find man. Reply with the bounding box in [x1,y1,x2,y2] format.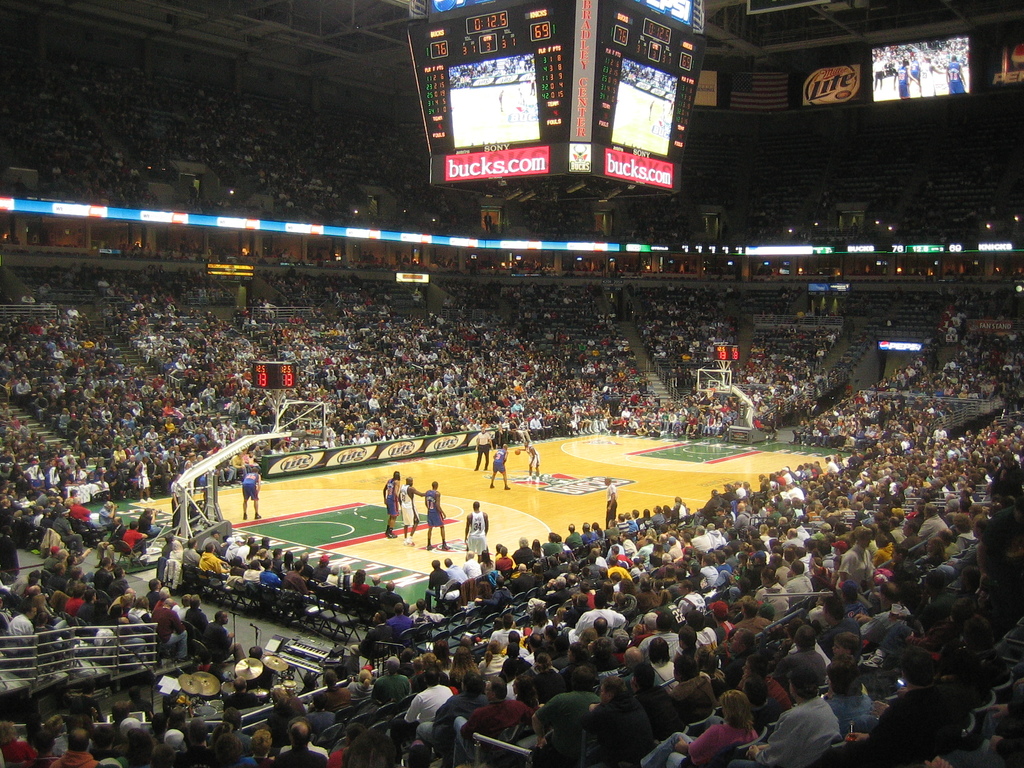
[388,479,429,544].
